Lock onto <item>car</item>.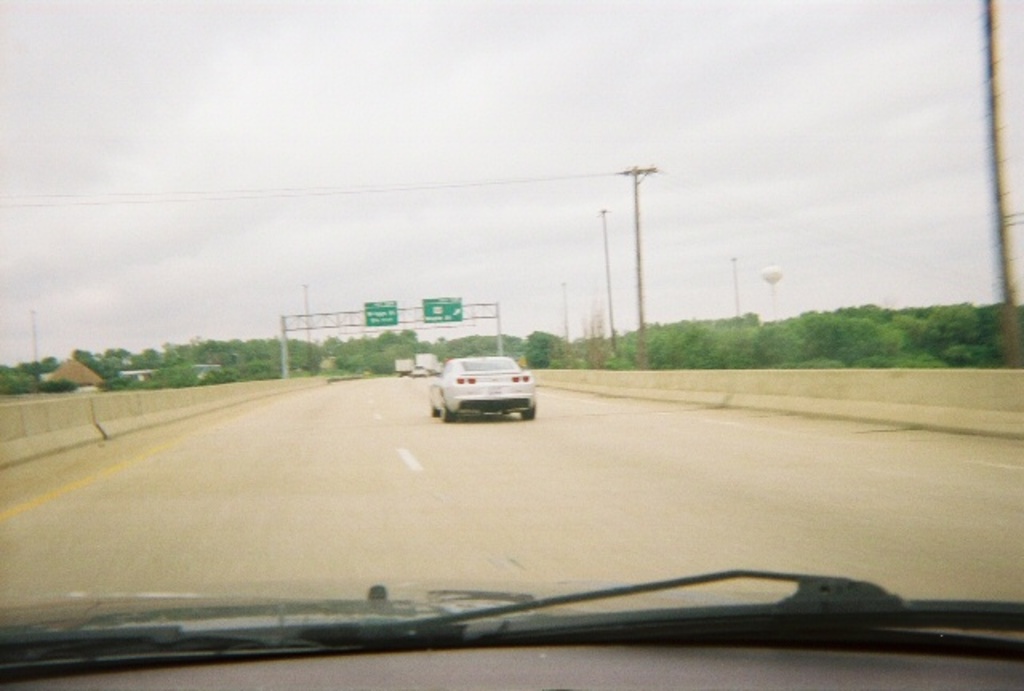
Locked: <bbox>410, 366, 427, 377</bbox>.
